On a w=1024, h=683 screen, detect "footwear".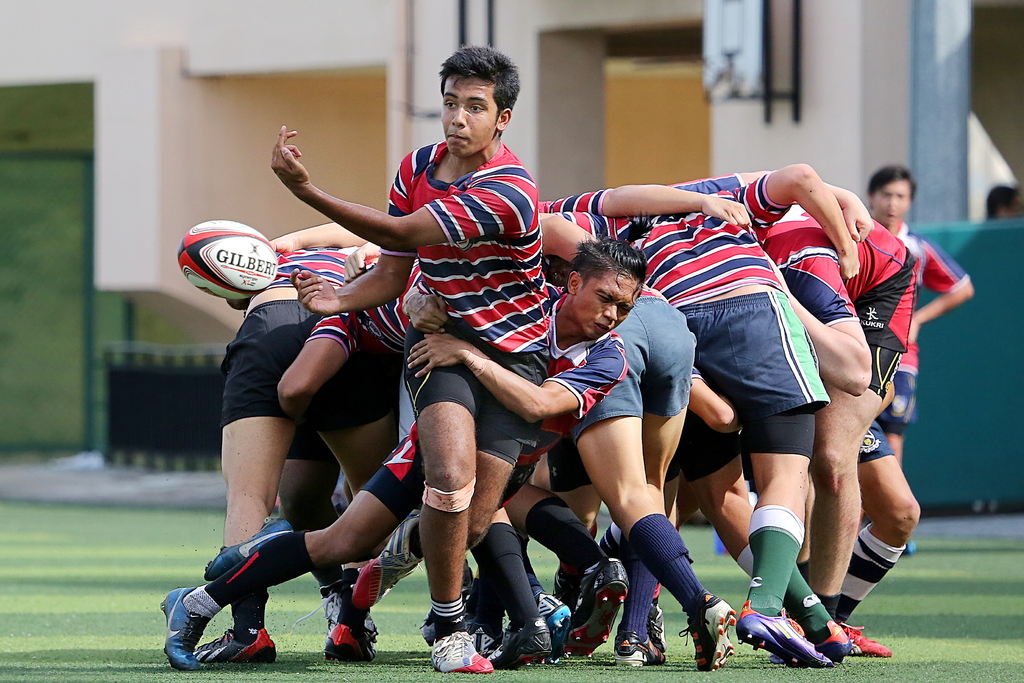
x1=320, y1=598, x2=369, y2=646.
